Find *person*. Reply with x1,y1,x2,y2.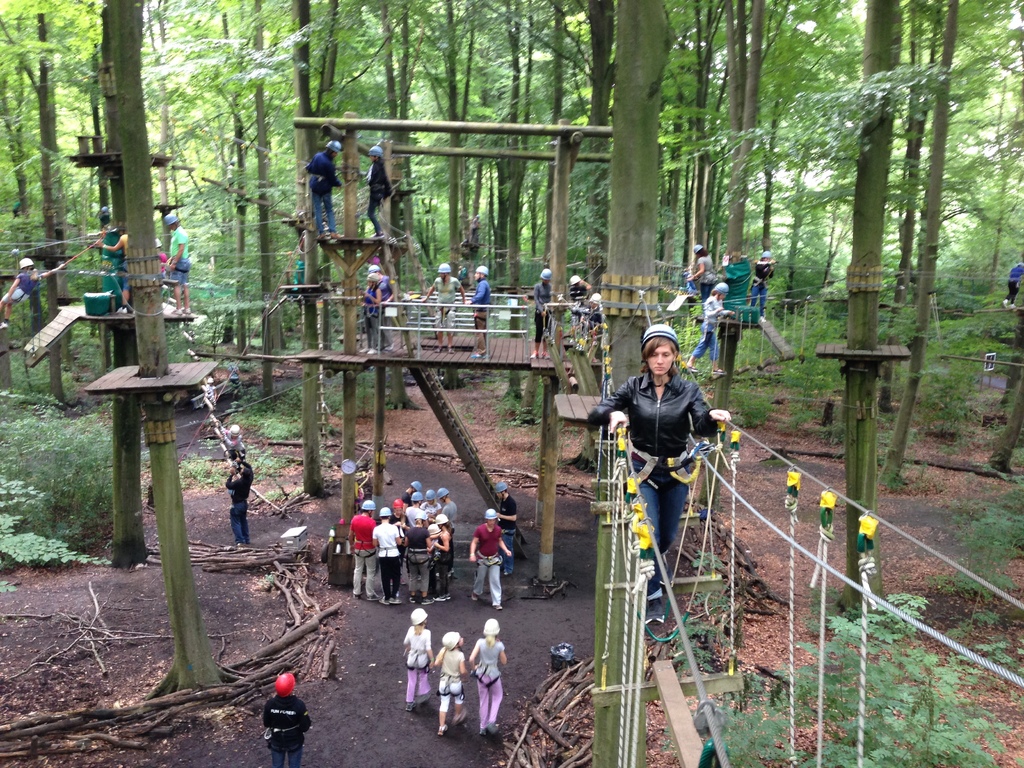
429,632,472,735.
